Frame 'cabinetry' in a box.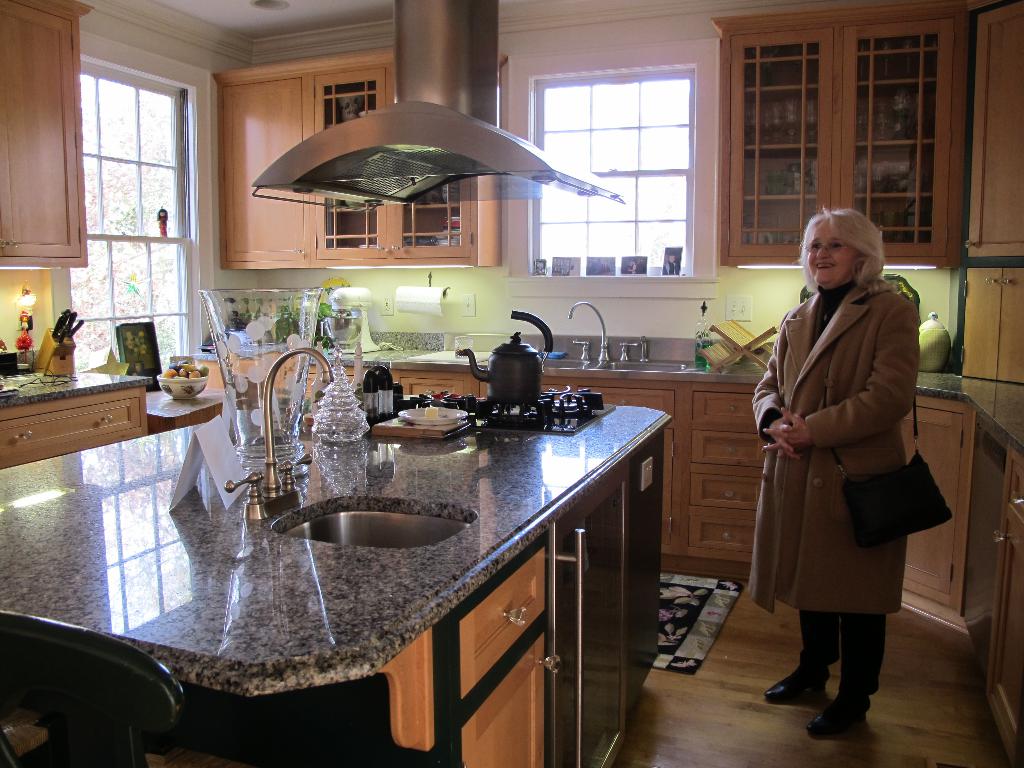
detection(16, 380, 150, 457).
